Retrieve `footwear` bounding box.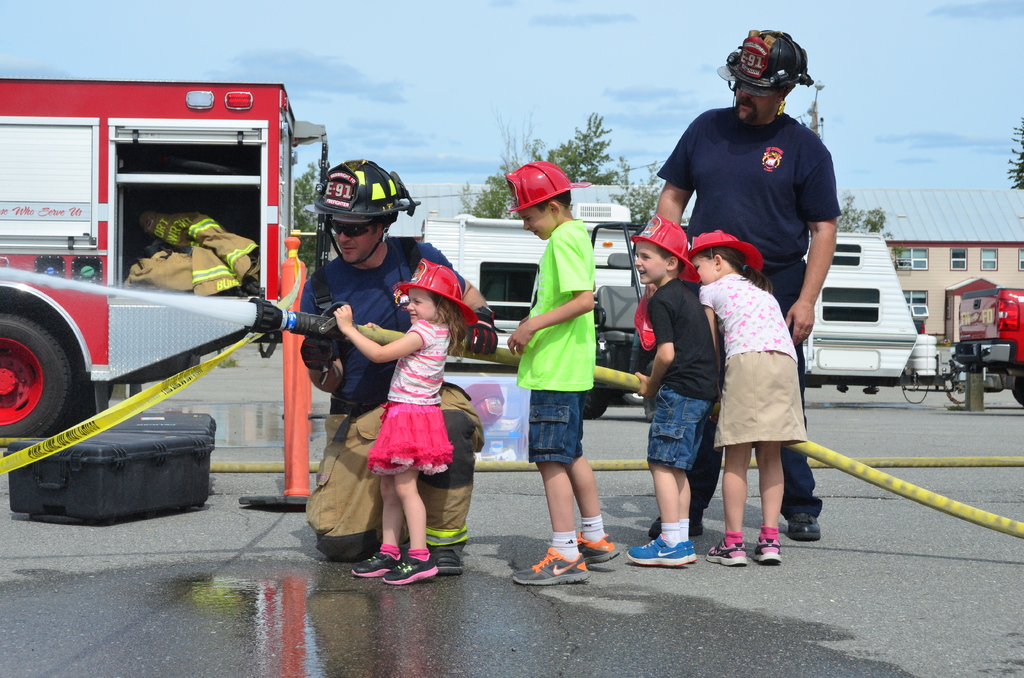
Bounding box: 750 533 787 565.
